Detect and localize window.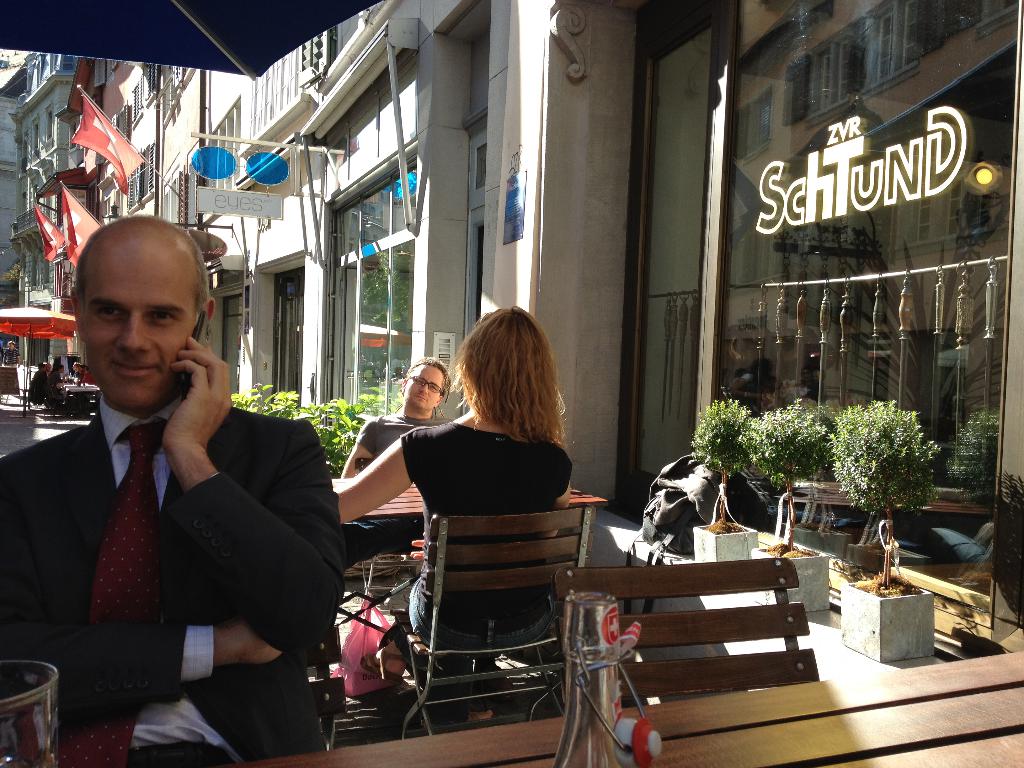
Localized at <region>435, 1, 501, 352</region>.
